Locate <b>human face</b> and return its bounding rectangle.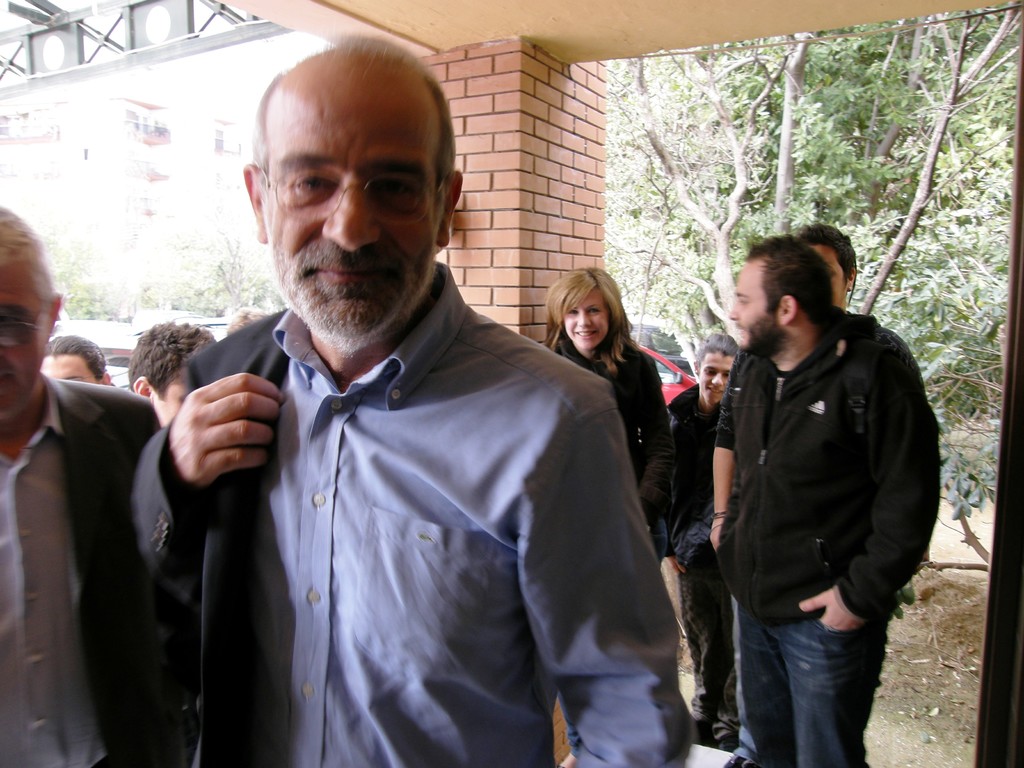
bbox(563, 285, 609, 348).
